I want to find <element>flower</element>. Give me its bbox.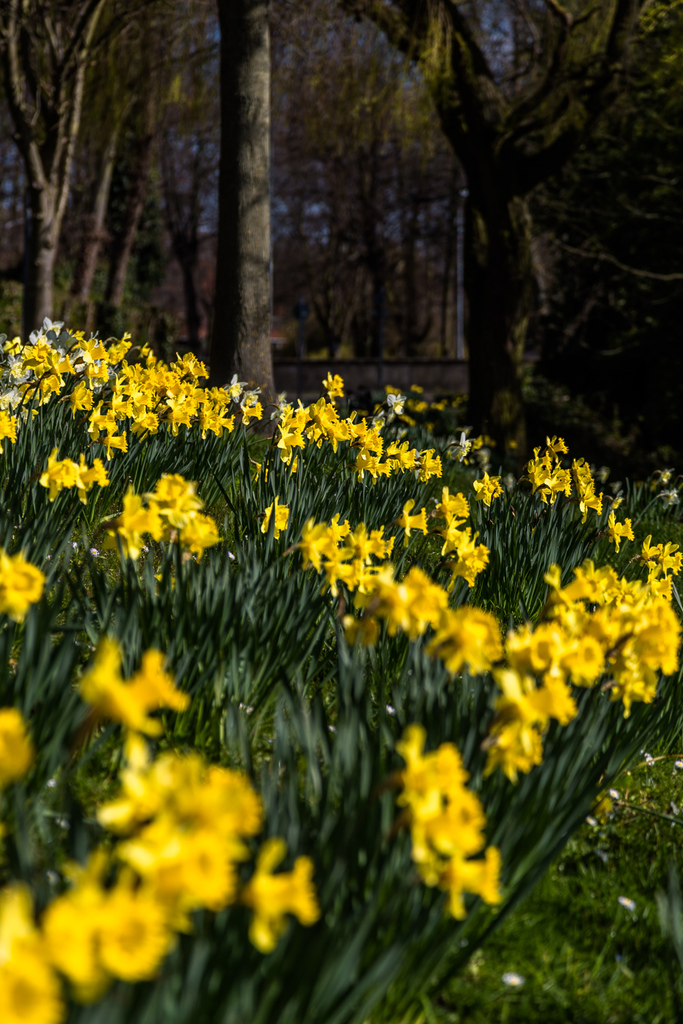
x1=475, y1=470, x2=510, y2=509.
